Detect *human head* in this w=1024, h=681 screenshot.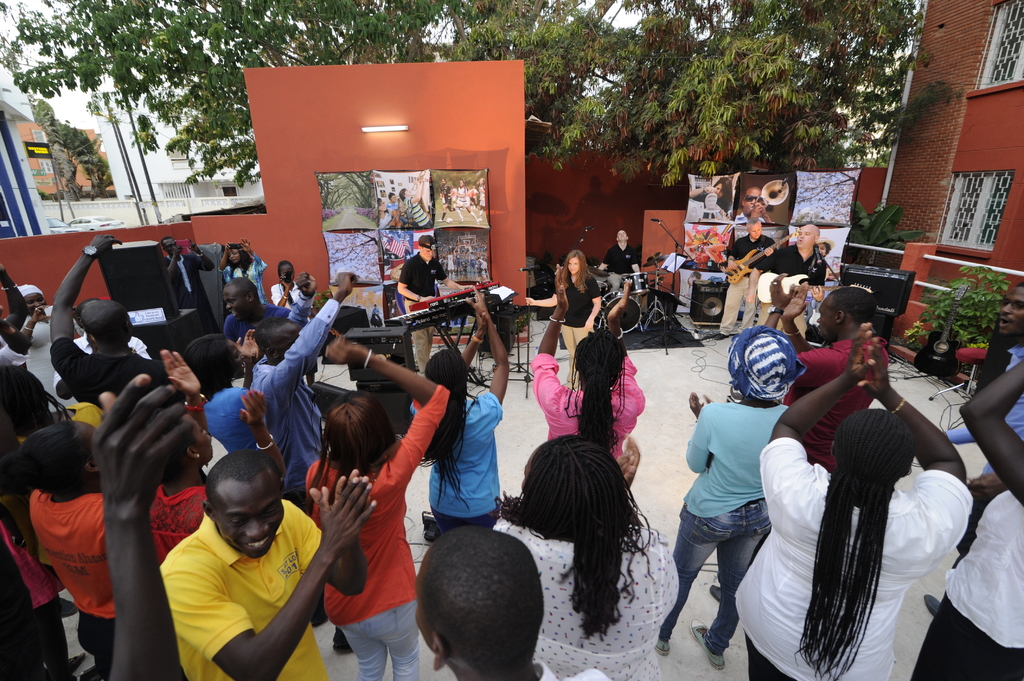
Detection: box(726, 326, 795, 405).
